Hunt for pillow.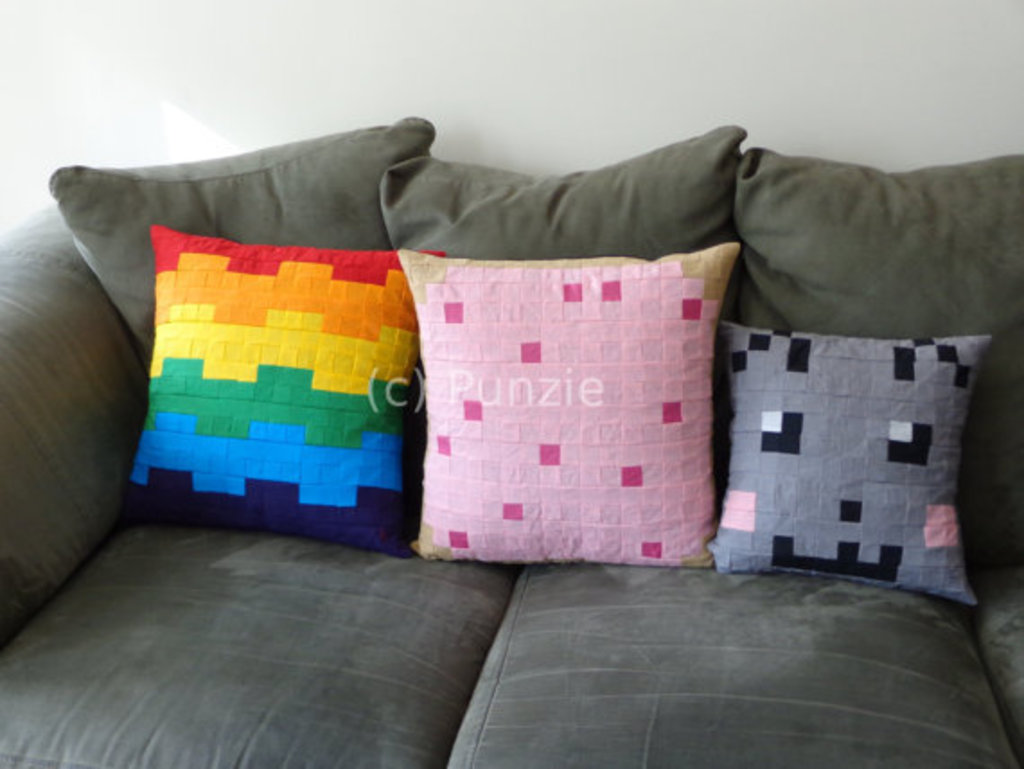
Hunted down at select_region(38, 113, 422, 406).
